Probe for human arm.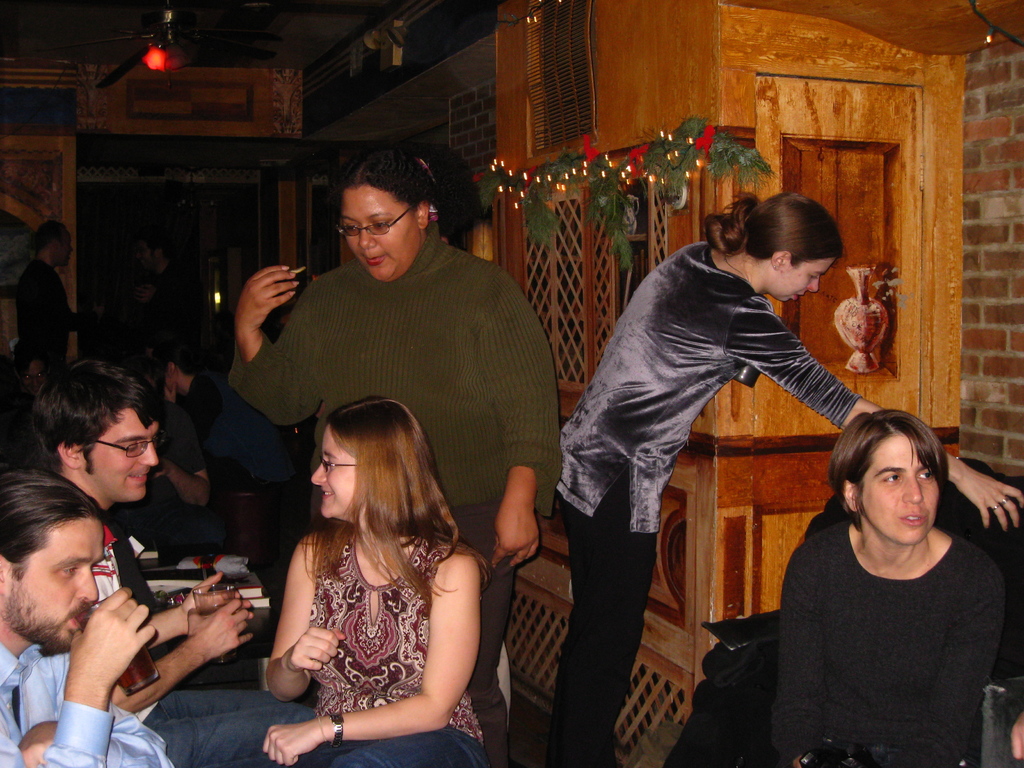
Probe result: x1=149 y1=572 x2=234 y2=644.
